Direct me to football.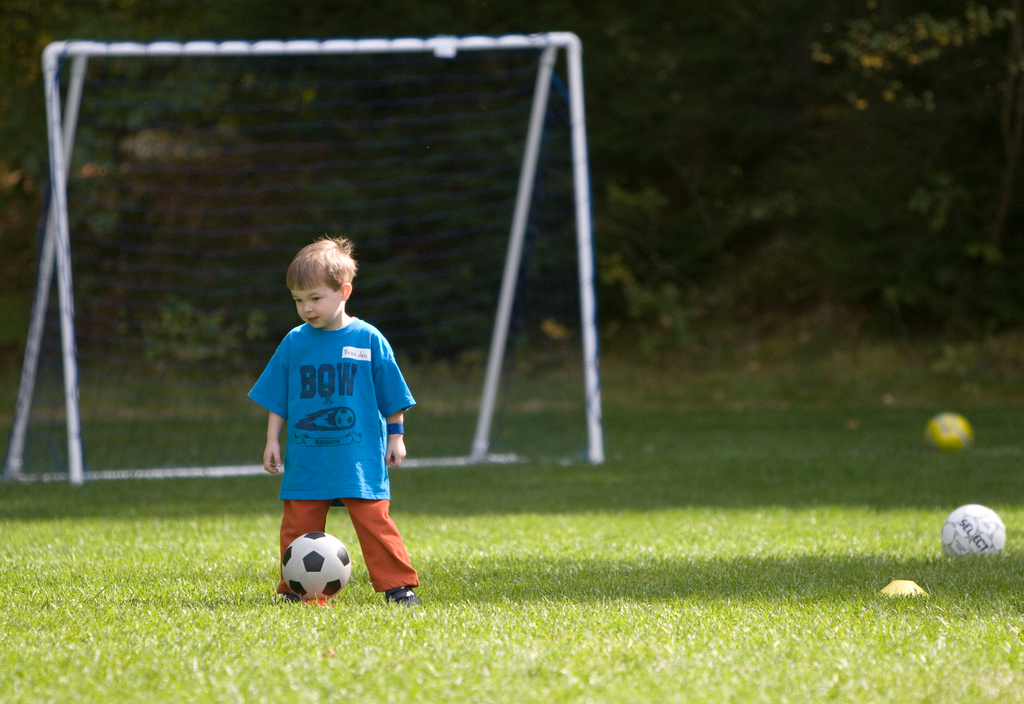
Direction: <box>943,507,1010,566</box>.
